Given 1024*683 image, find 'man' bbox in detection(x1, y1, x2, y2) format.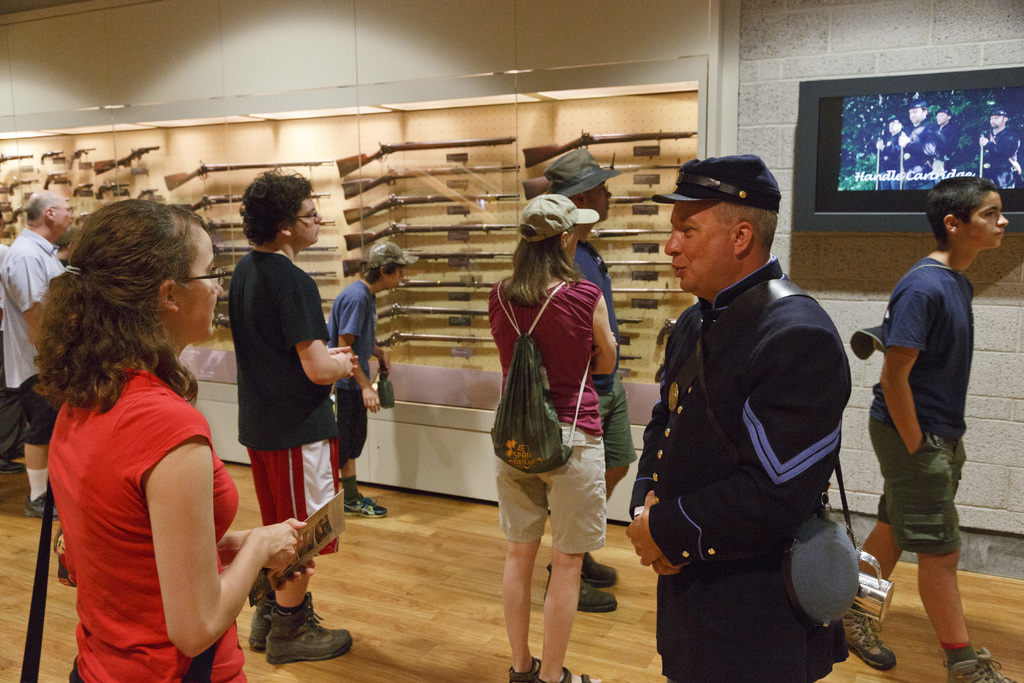
detection(635, 123, 865, 682).
